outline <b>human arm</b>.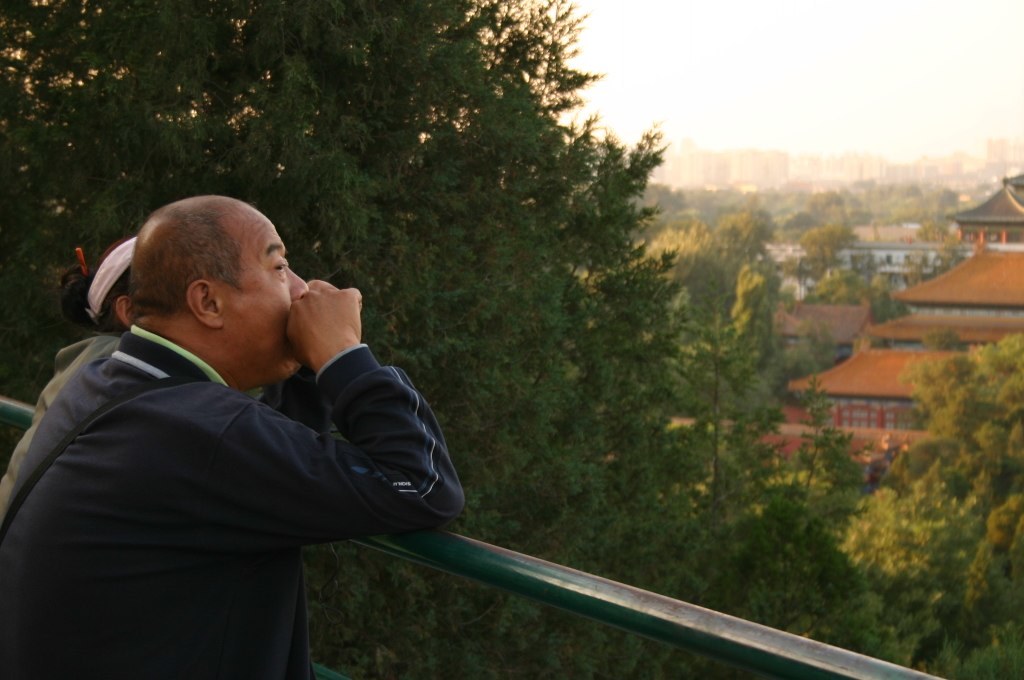
Outline: pyautogui.locateOnScreen(301, 276, 344, 301).
